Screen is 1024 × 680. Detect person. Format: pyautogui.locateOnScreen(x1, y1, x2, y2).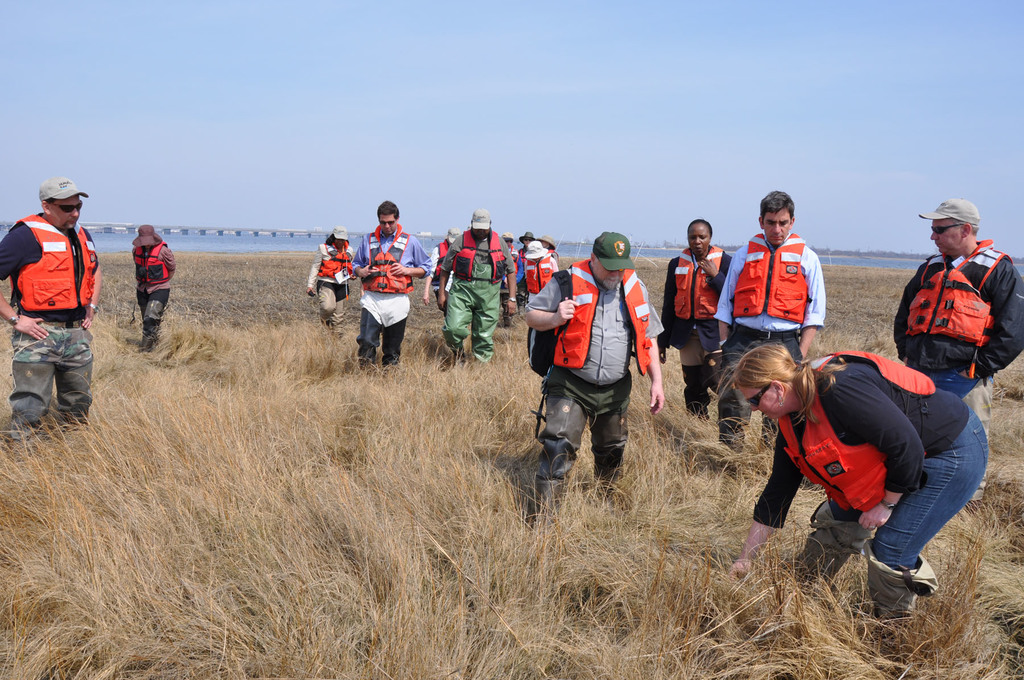
pyautogui.locateOnScreen(436, 217, 507, 360).
